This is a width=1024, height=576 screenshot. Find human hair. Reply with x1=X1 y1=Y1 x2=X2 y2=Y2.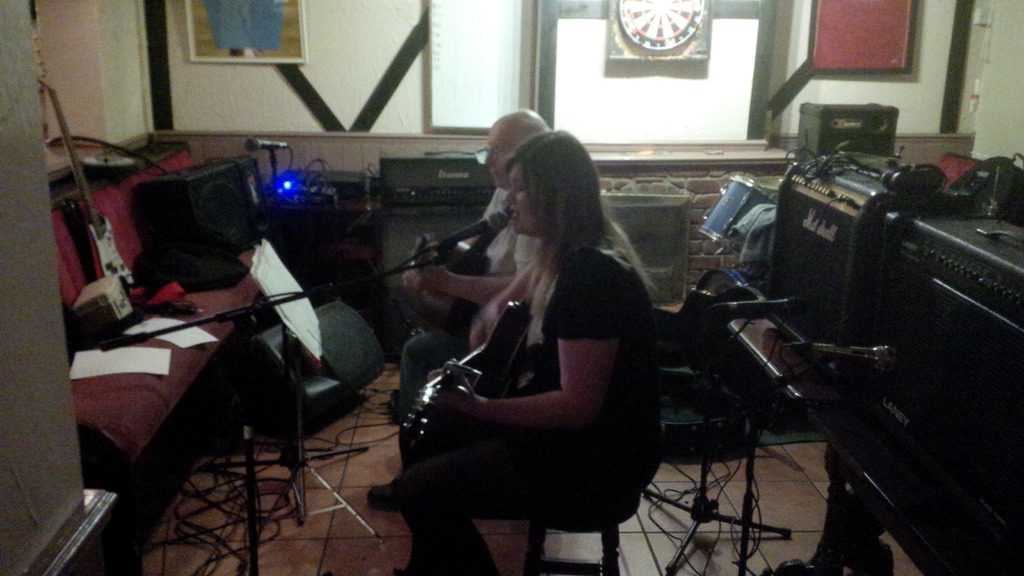
x1=476 y1=120 x2=631 y2=351.
